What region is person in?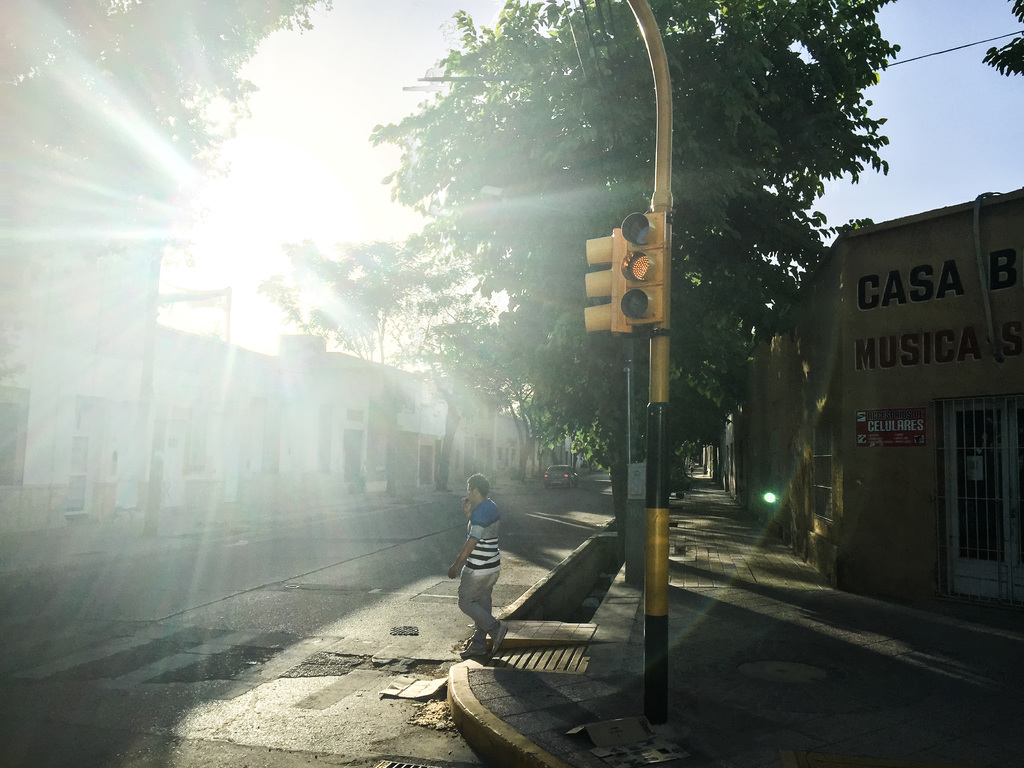
locate(684, 459, 698, 477).
